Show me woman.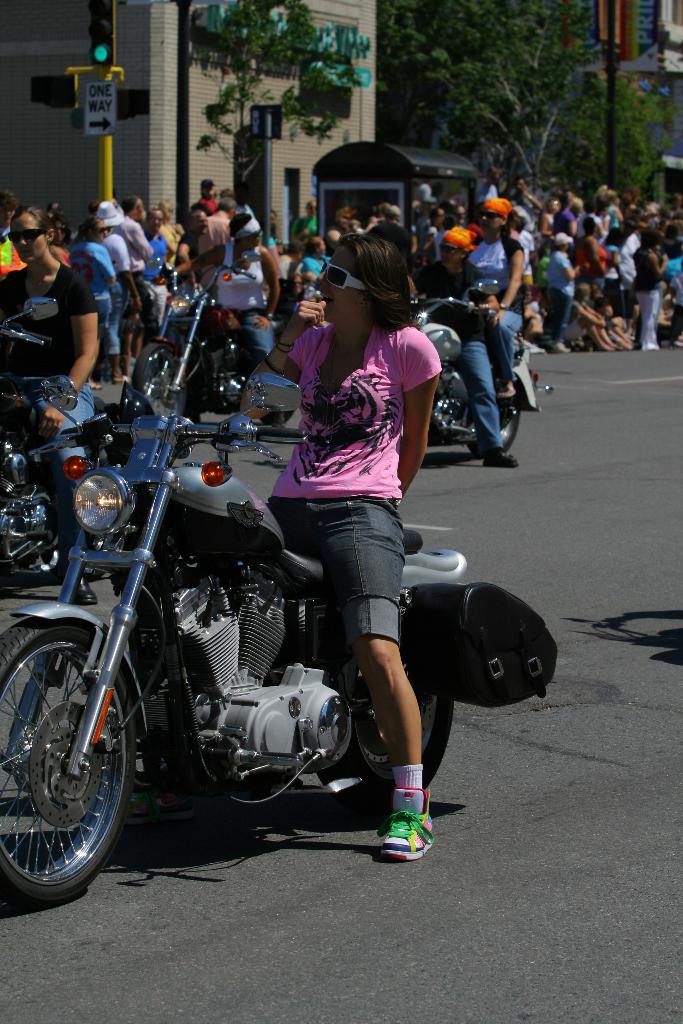
woman is here: x1=402 y1=227 x2=521 y2=465.
